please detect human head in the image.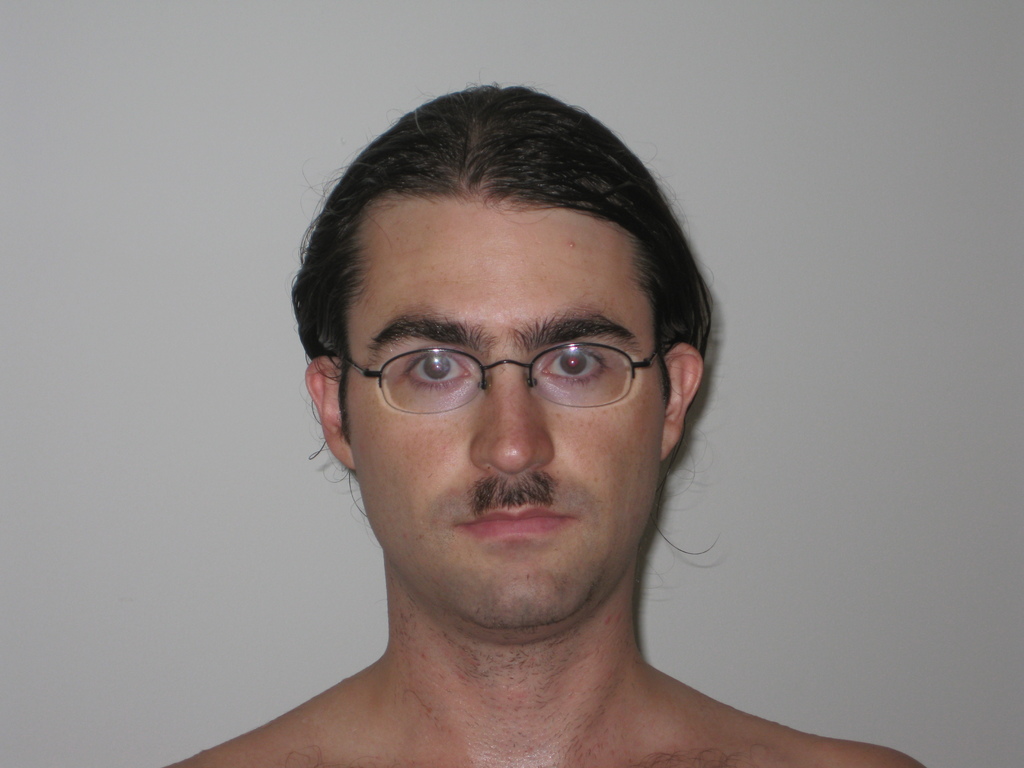
294:99:728:598.
